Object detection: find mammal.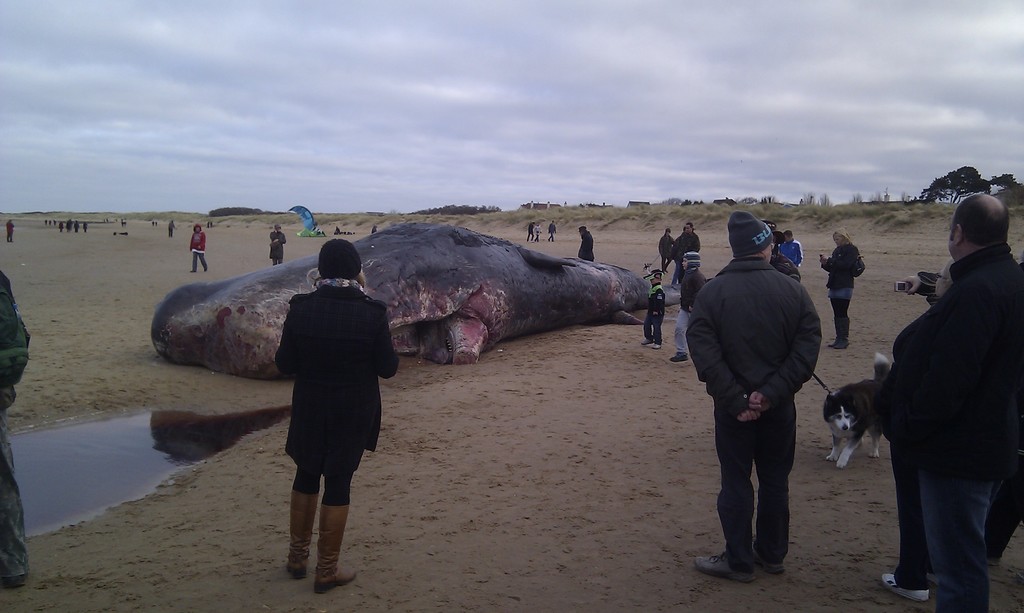
select_region(639, 269, 668, 344).
